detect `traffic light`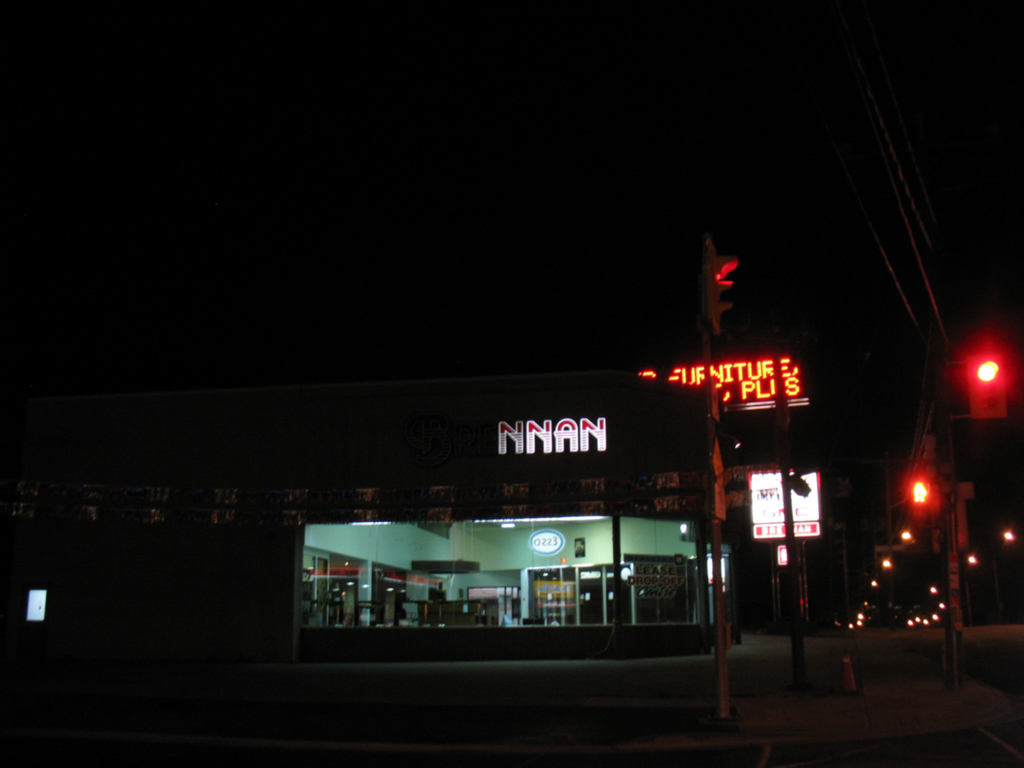
left=707, top=238, right=739, bottom=335
